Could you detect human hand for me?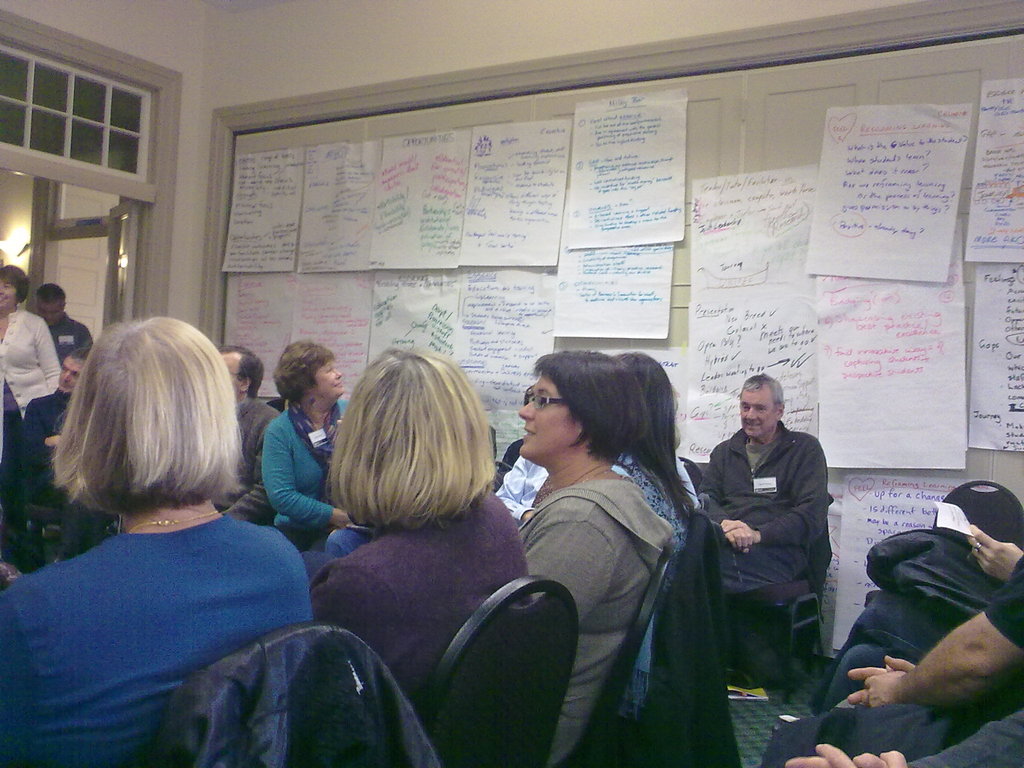
Detection result: [x1=339, y1=510, x2=352, y2=531].
